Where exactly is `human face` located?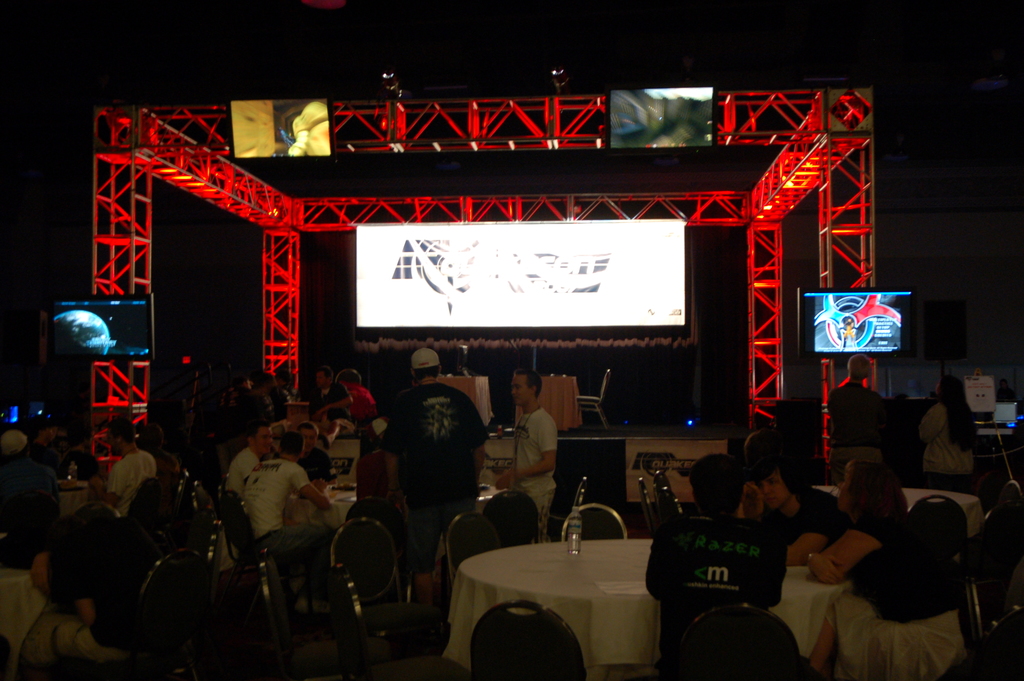
Its bounding box is (left=756, top=469, right=793, bottom=509).
